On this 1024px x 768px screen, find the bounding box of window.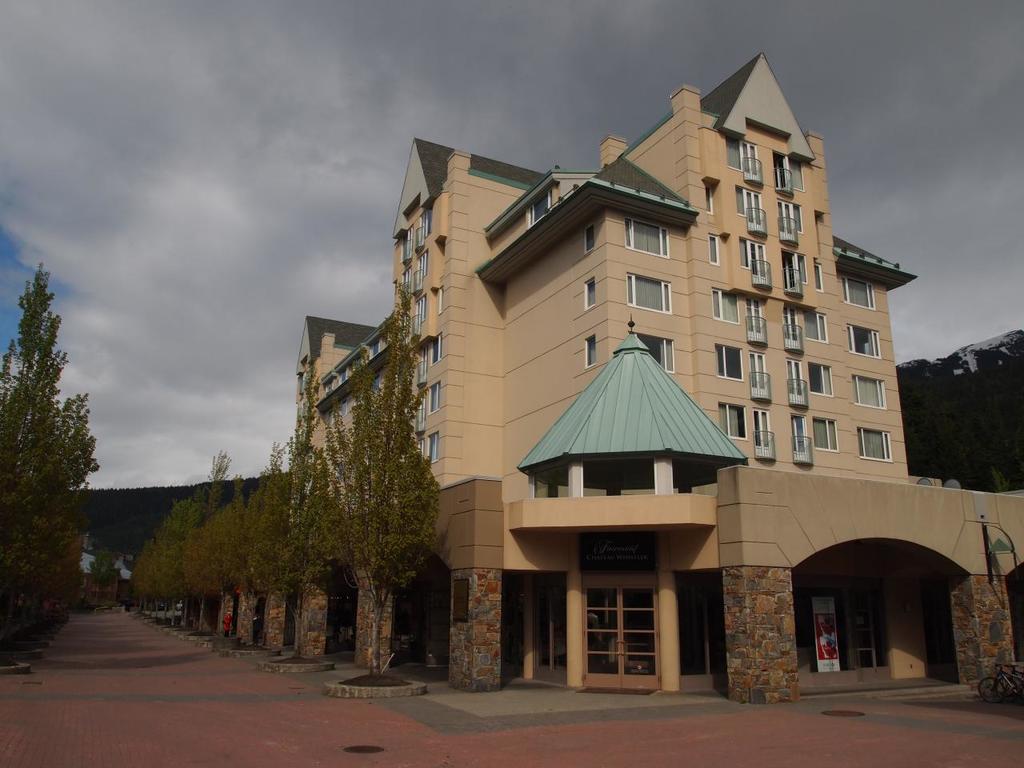
Bounding box: l=426, t=384, r=437, b=408.
